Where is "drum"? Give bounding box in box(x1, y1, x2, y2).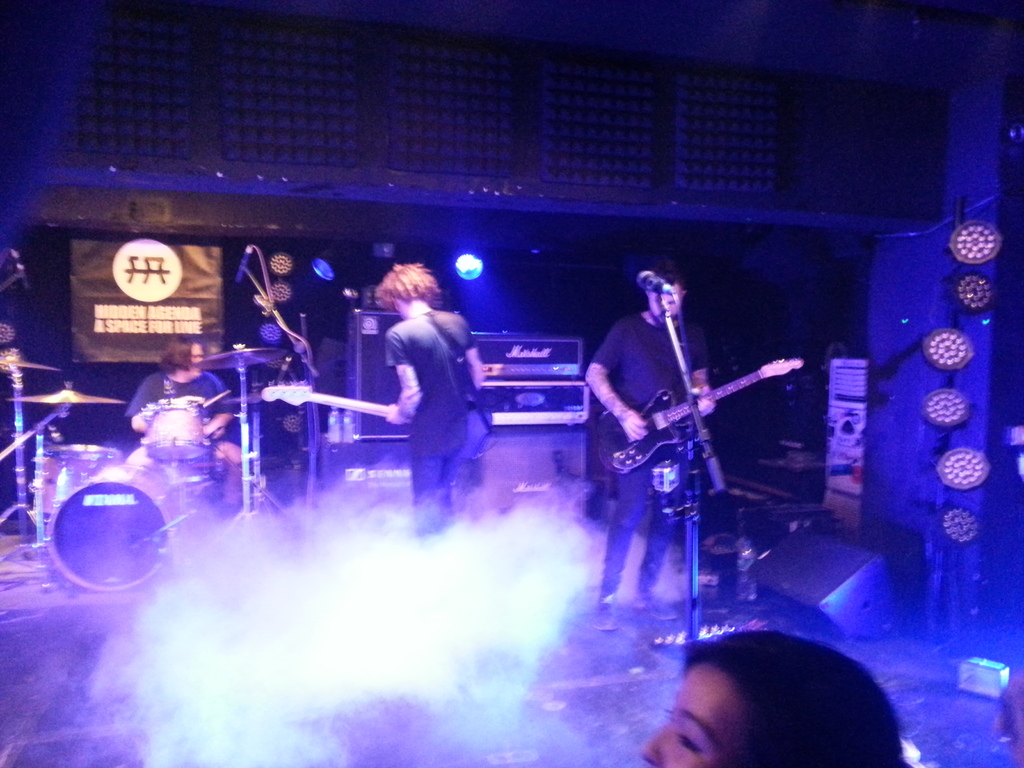
box(144, 398, 210, 463).
